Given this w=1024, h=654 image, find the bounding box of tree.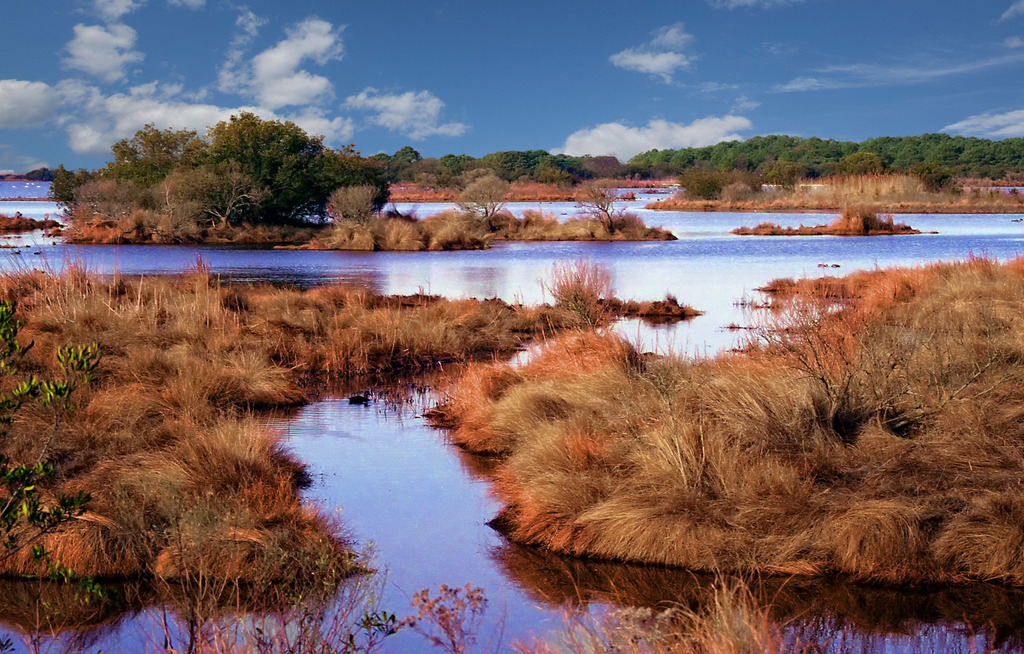
<bbox>17, 113, 154, 234</bbox>.
